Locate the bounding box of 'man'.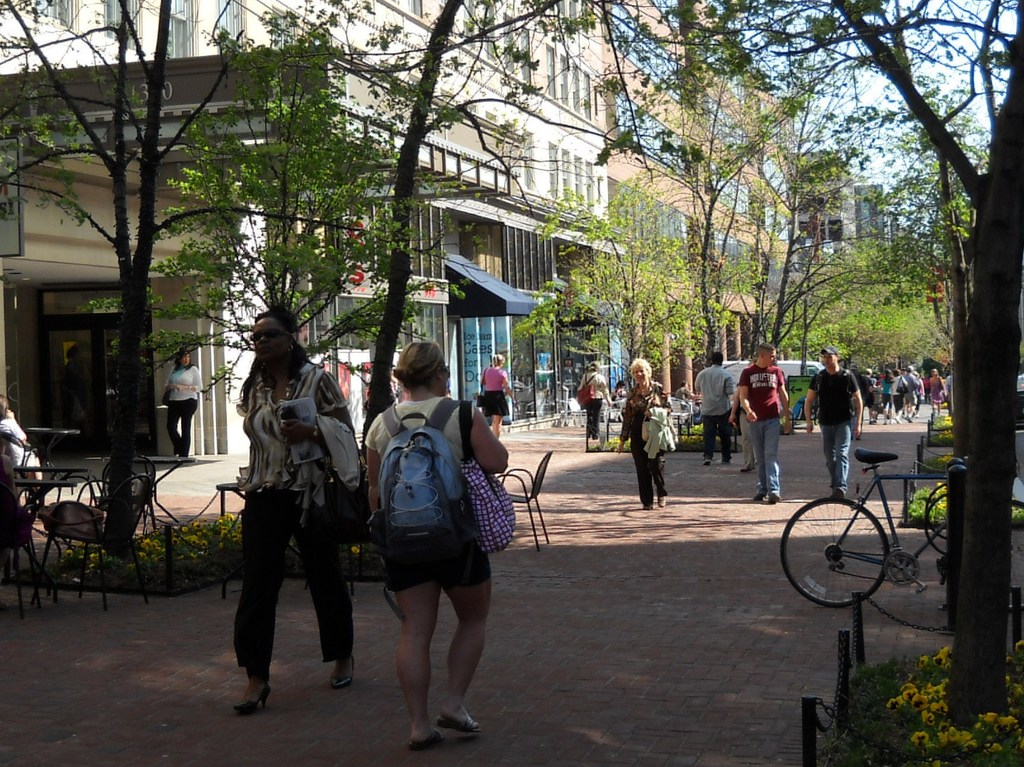
Bounding box: pyautogui.locateOnScreen(726, 354, 802, 487).
